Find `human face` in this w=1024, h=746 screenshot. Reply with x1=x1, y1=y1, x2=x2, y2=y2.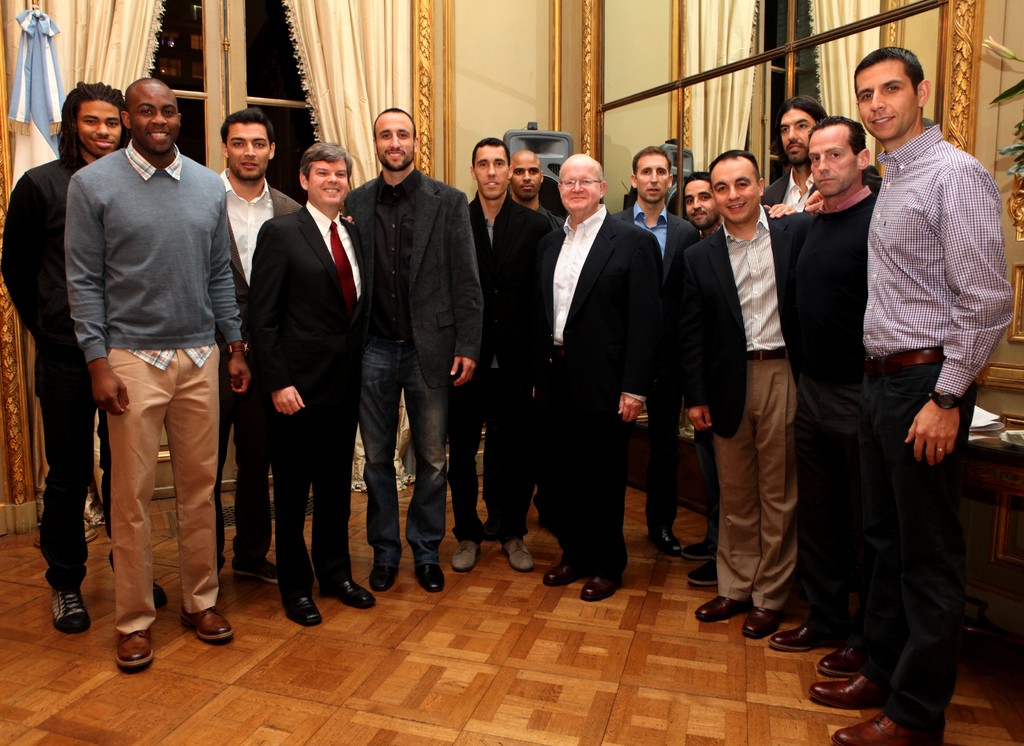
x1=634, y1=151, x2=671, y2=201.
